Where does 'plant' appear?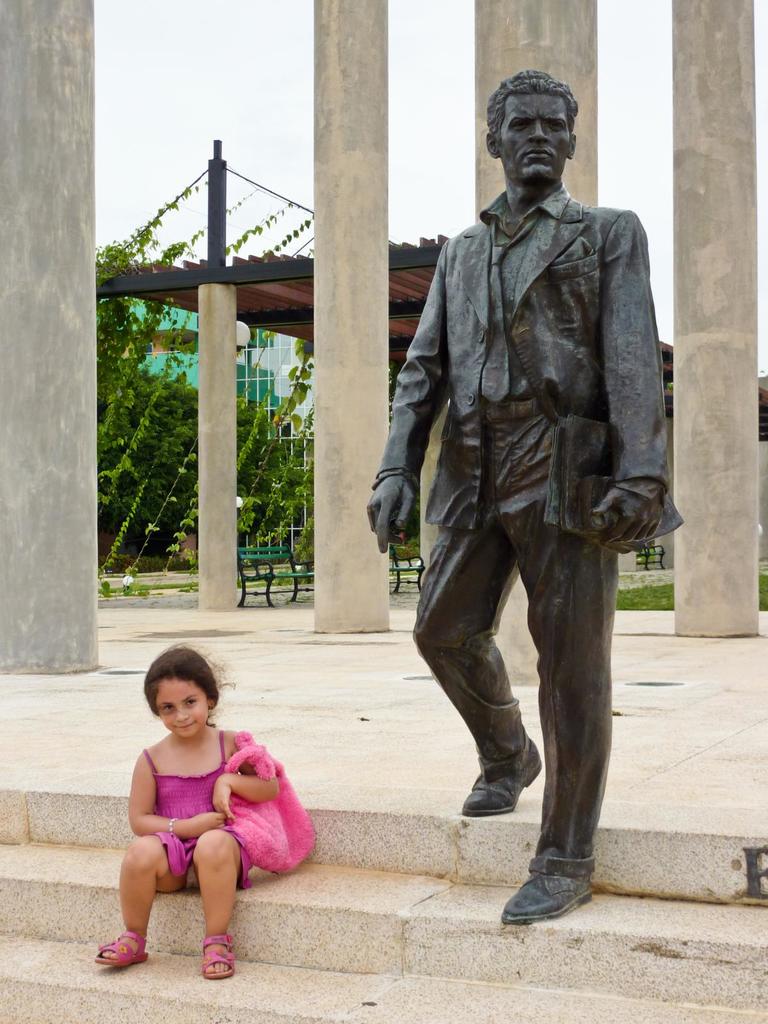
Appears at crop(78, 369, 250, 582).
